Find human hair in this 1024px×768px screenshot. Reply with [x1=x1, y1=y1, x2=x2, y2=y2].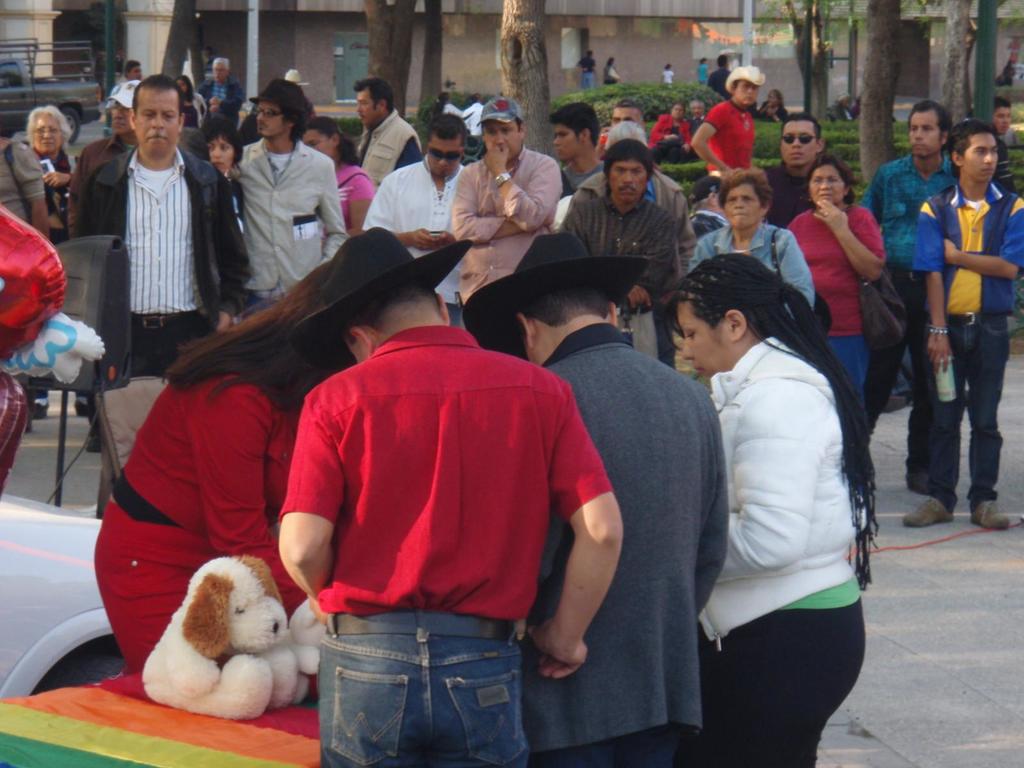
[x1=661, y1=252, x2=881, y2=590].
